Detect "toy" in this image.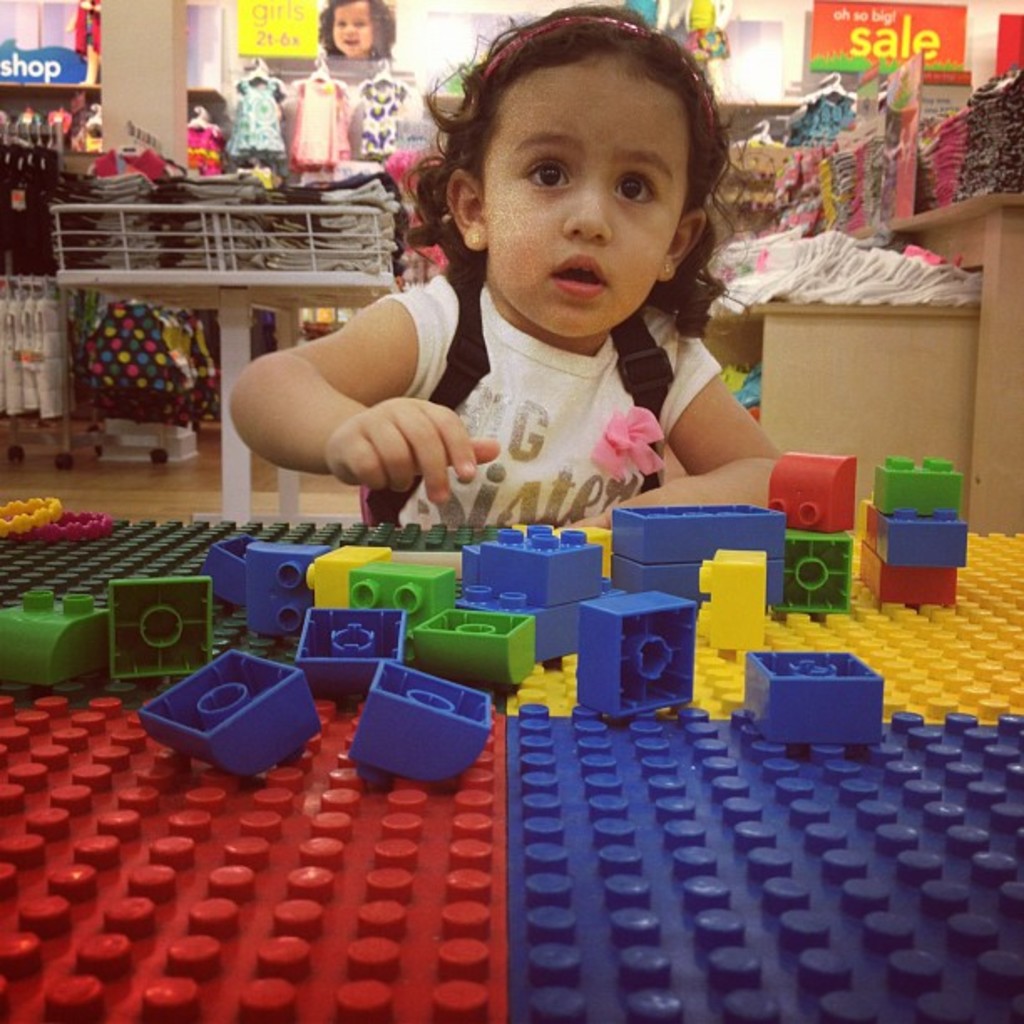
Detection: BBox(303, 545, 392, 611).
